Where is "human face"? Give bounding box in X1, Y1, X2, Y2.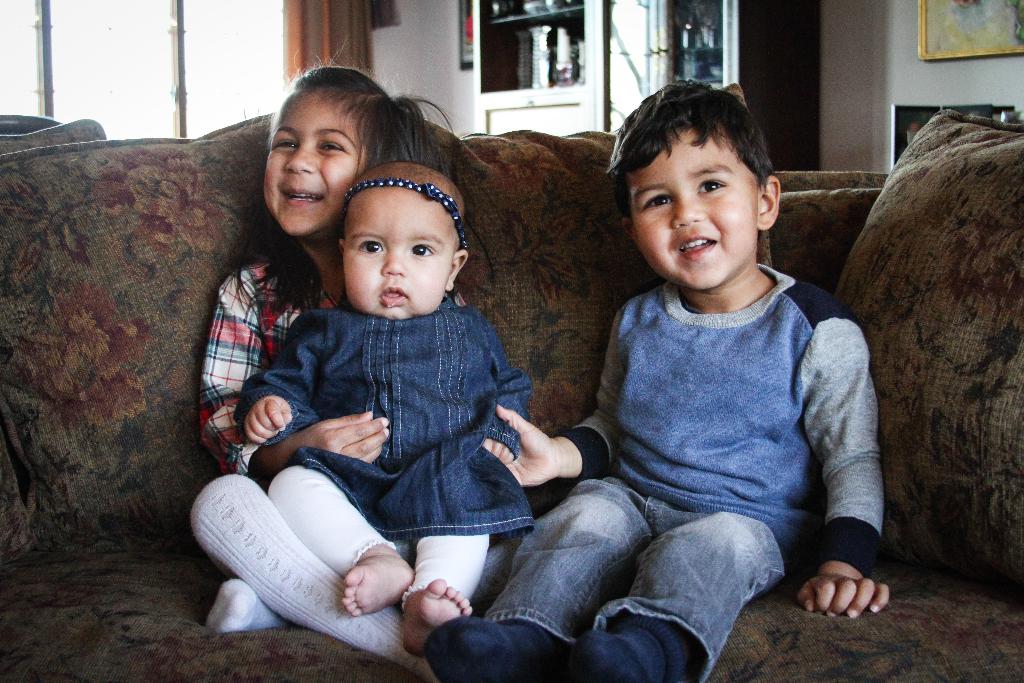
626, 133, 757, 293.
